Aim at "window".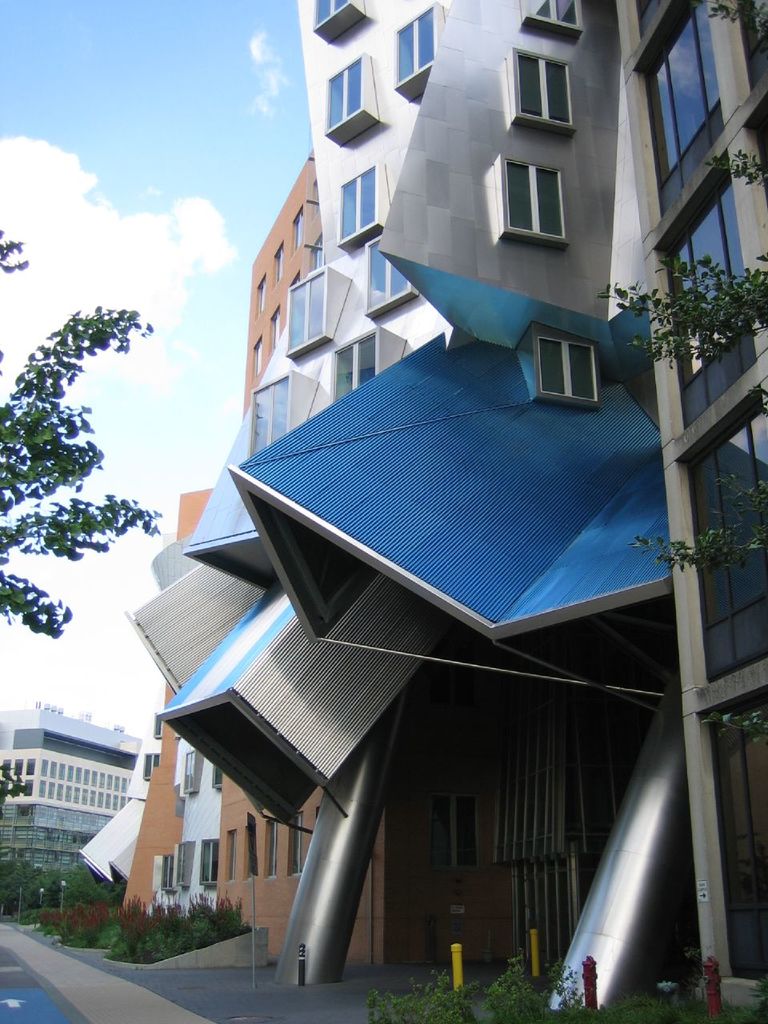
Aimed at <region>286, 814, 306, 873</region>.
